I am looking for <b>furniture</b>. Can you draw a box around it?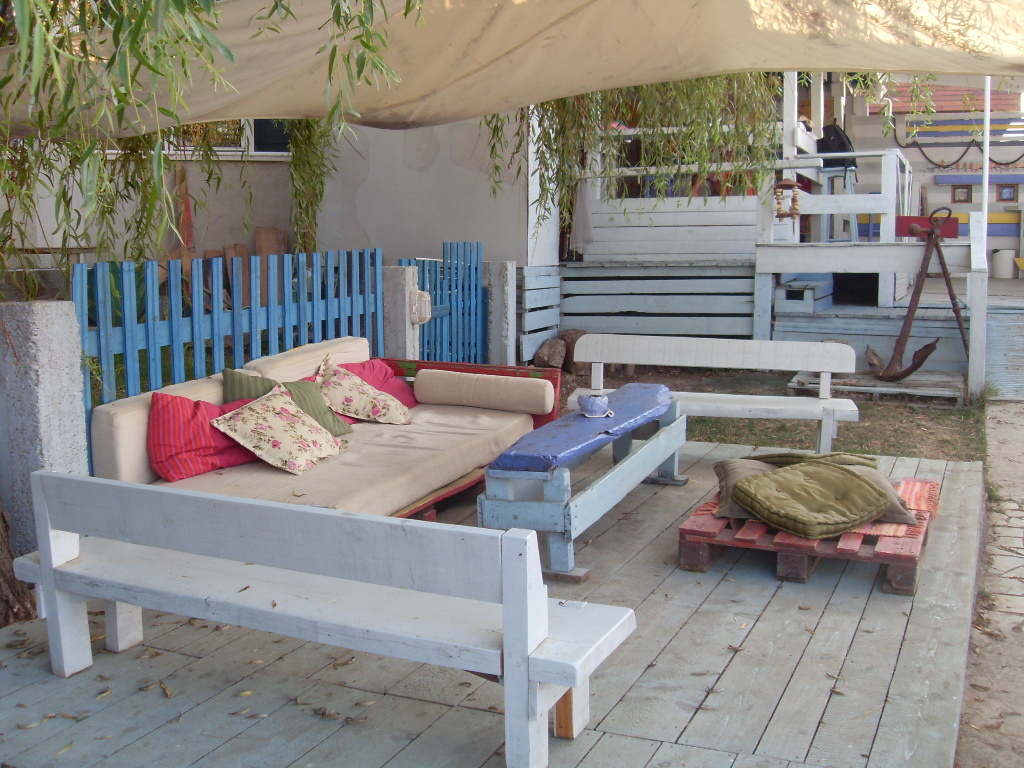
Sure, the bounding box is {"x1": 87, "y1": 338, "x2": 564, "y2": 523}.
